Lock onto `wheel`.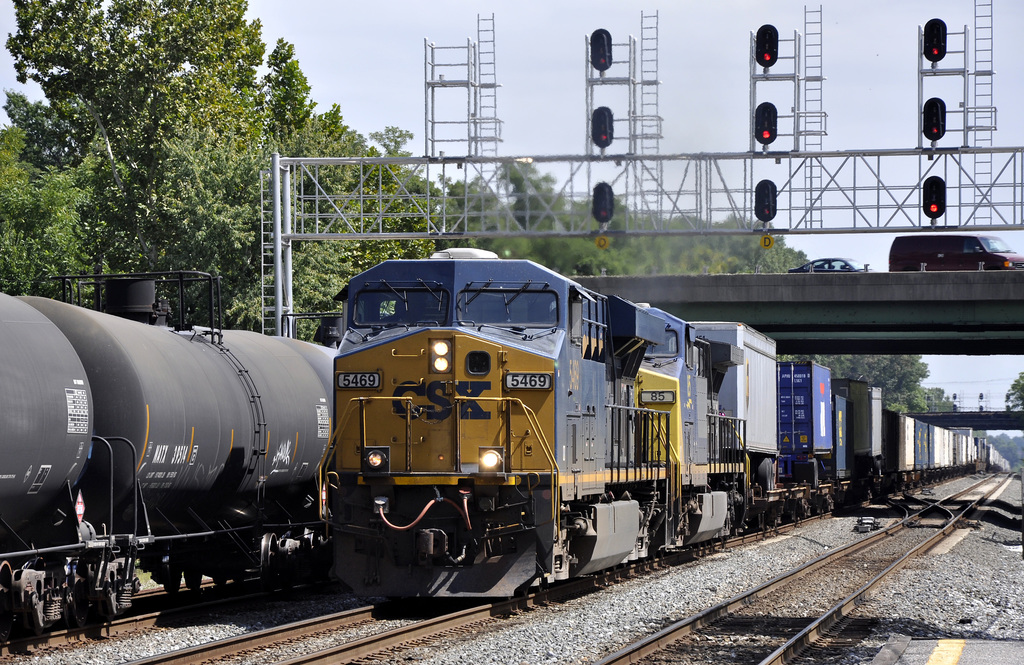
Locked: rect(73, 570, 105, 628).
